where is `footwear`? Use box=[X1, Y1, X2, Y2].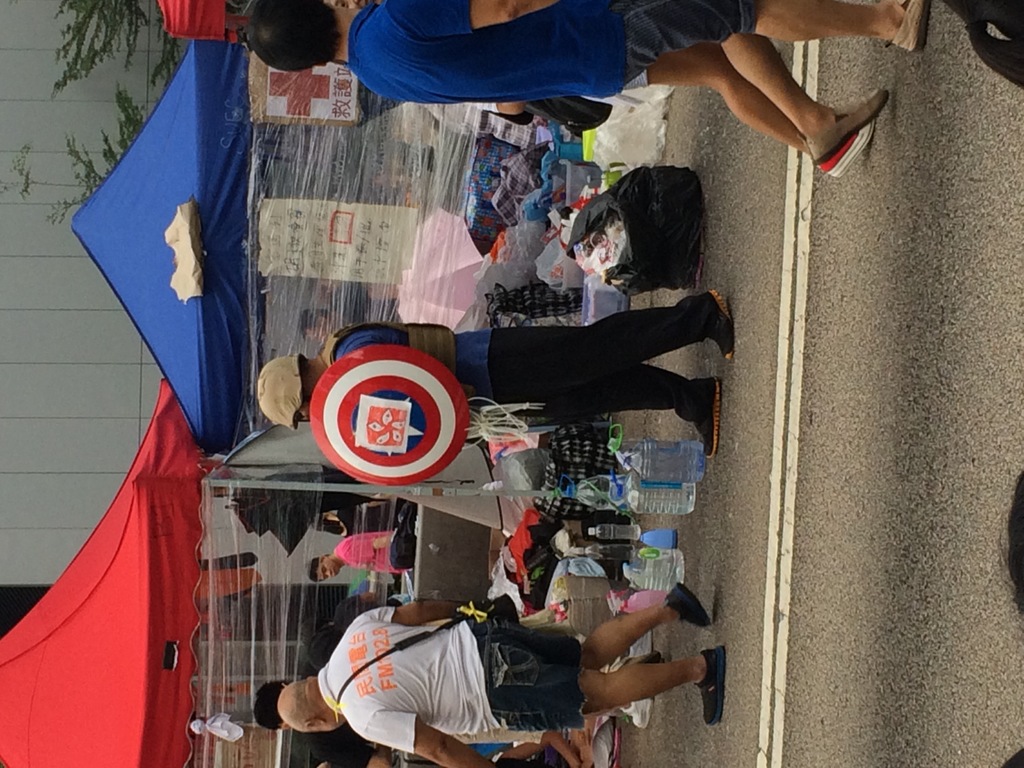
box=[884, 0, 935, 52].
